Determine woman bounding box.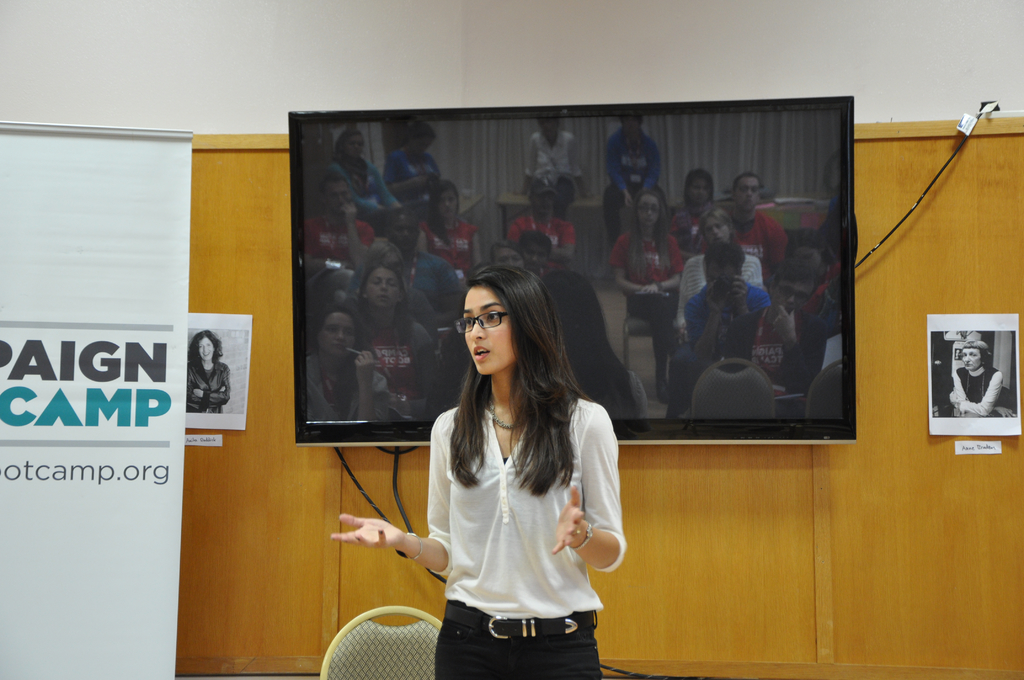
Determined: <box>666,168,715,259</box>.
